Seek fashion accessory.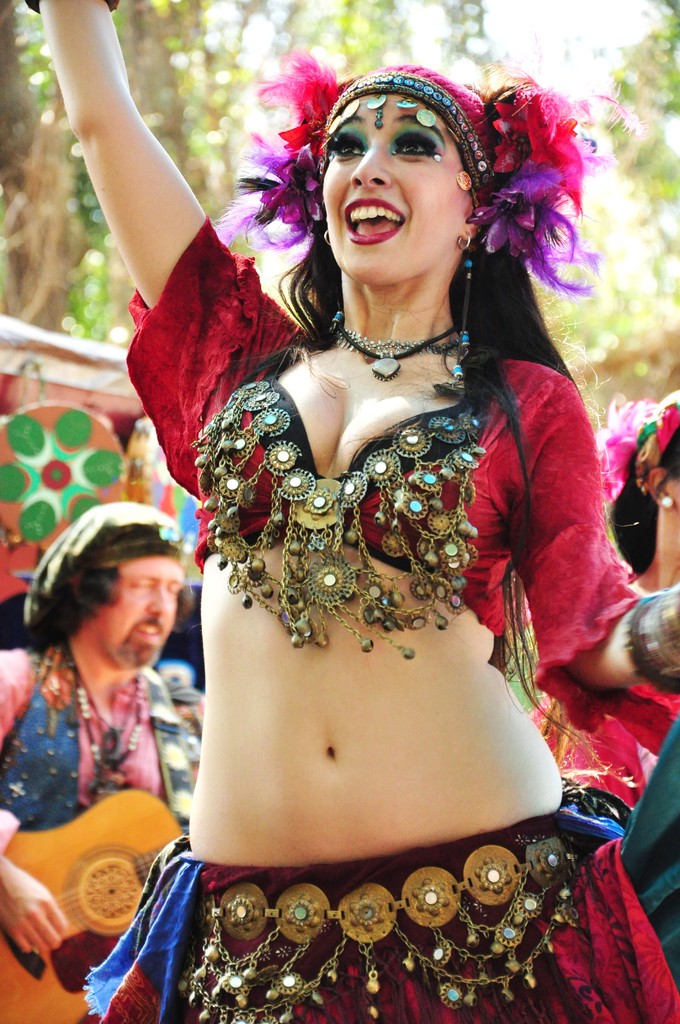
bbox=[336, 329, 448, 361].
